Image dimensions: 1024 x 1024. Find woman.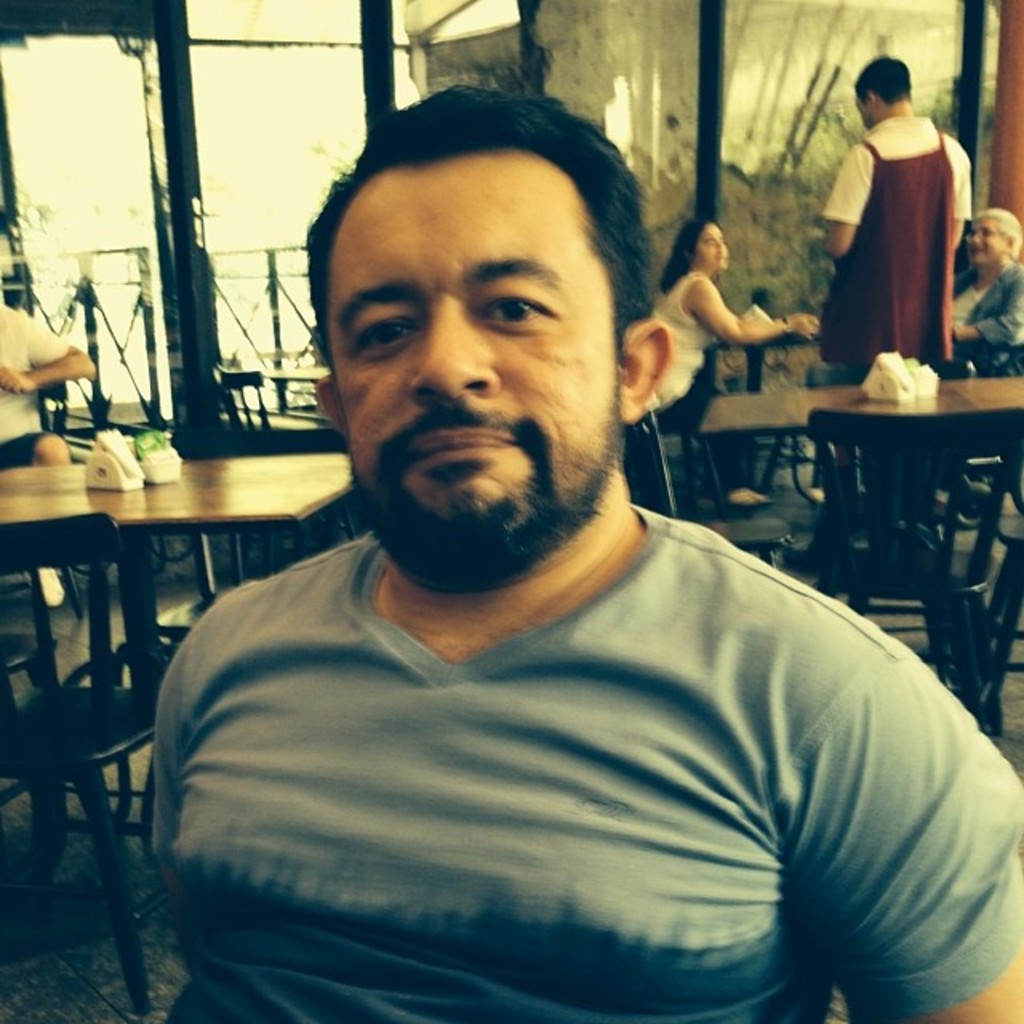
[left=930, top=205, right=1022, bottom=374].
